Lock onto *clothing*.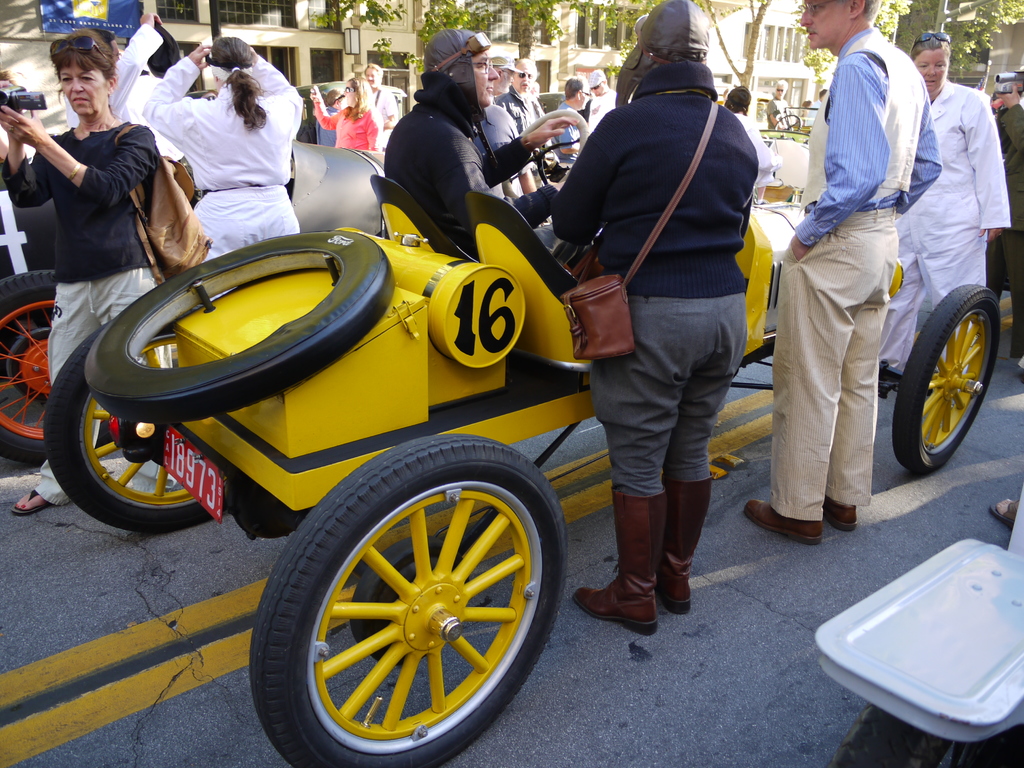
Locked: [left=981, top=101, right=1023, bottom=356].
